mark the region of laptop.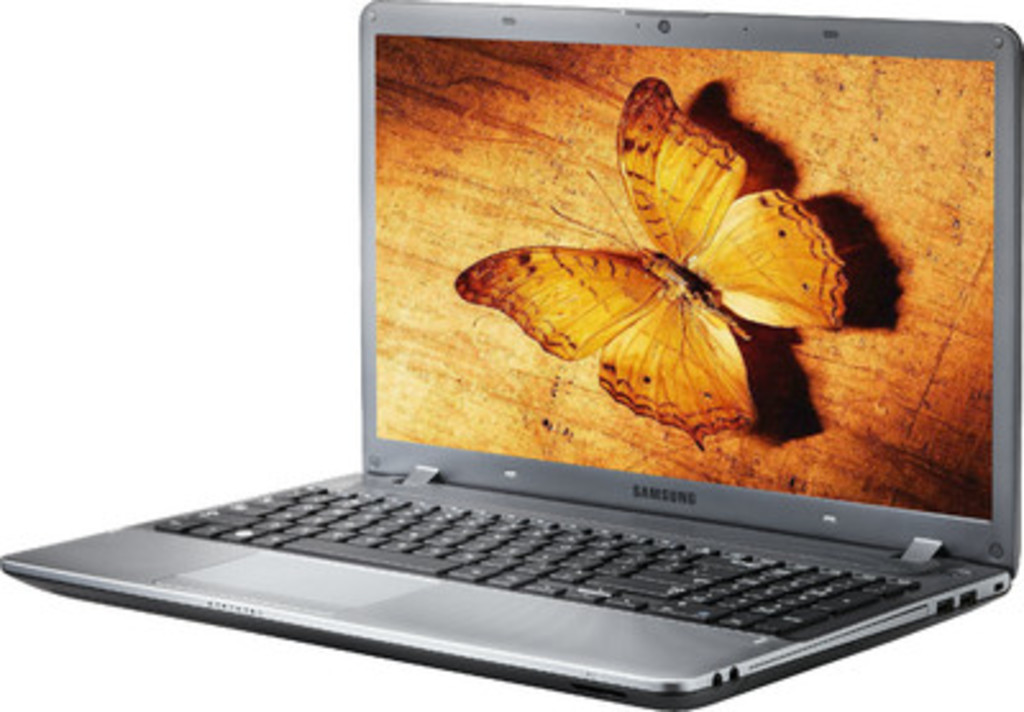
Region: (0, 67, 1023, 711).
